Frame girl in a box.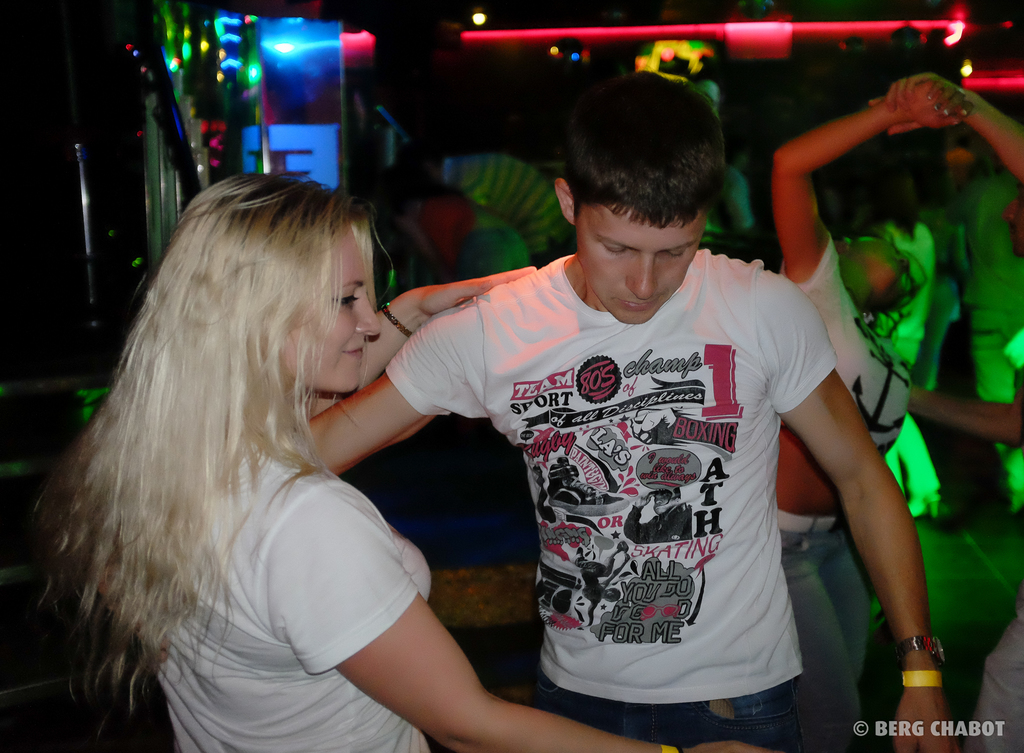
box=[24, 175, 766, 752].
